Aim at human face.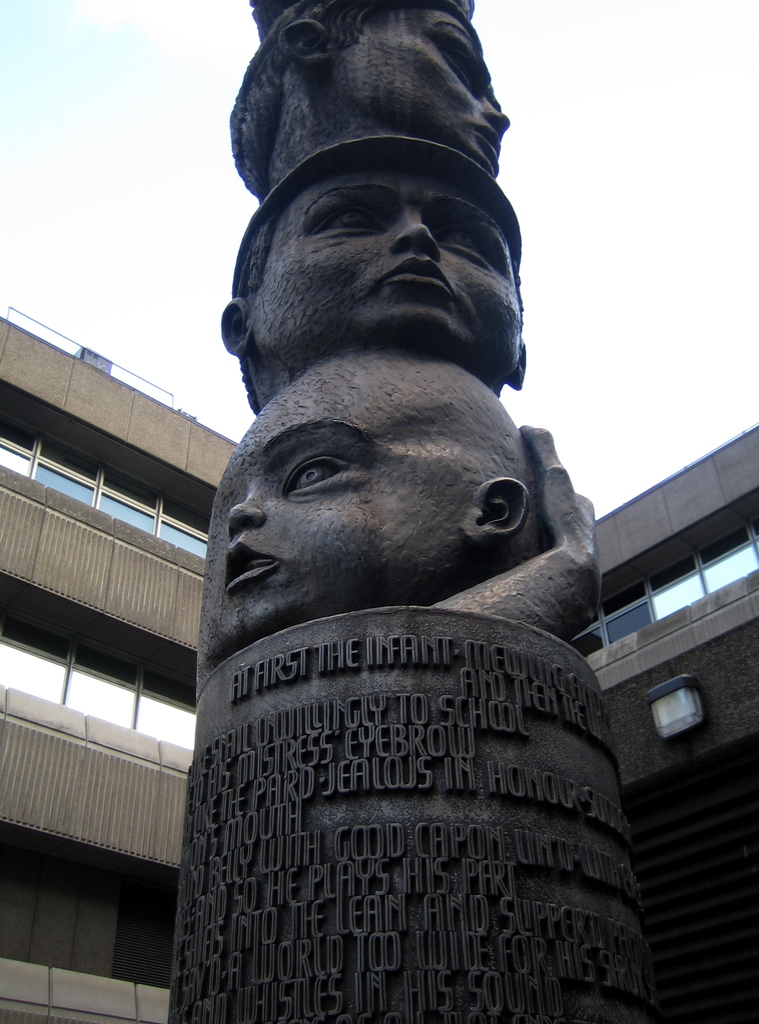
Aimed at box(218, 360, 465, 638).
